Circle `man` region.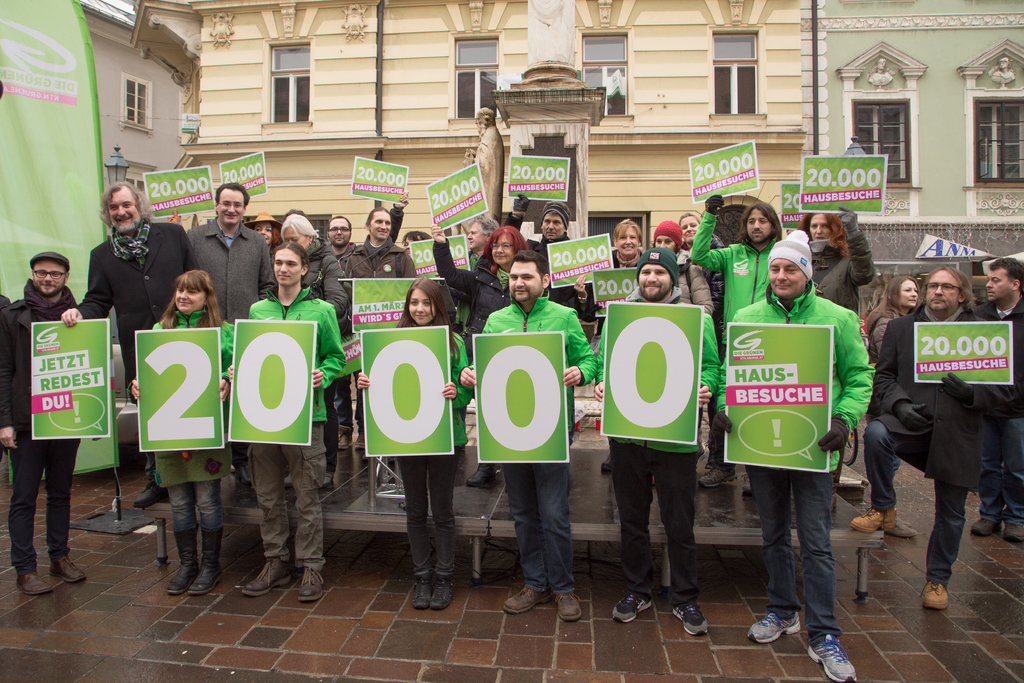
Region: (61,181,200,509).
